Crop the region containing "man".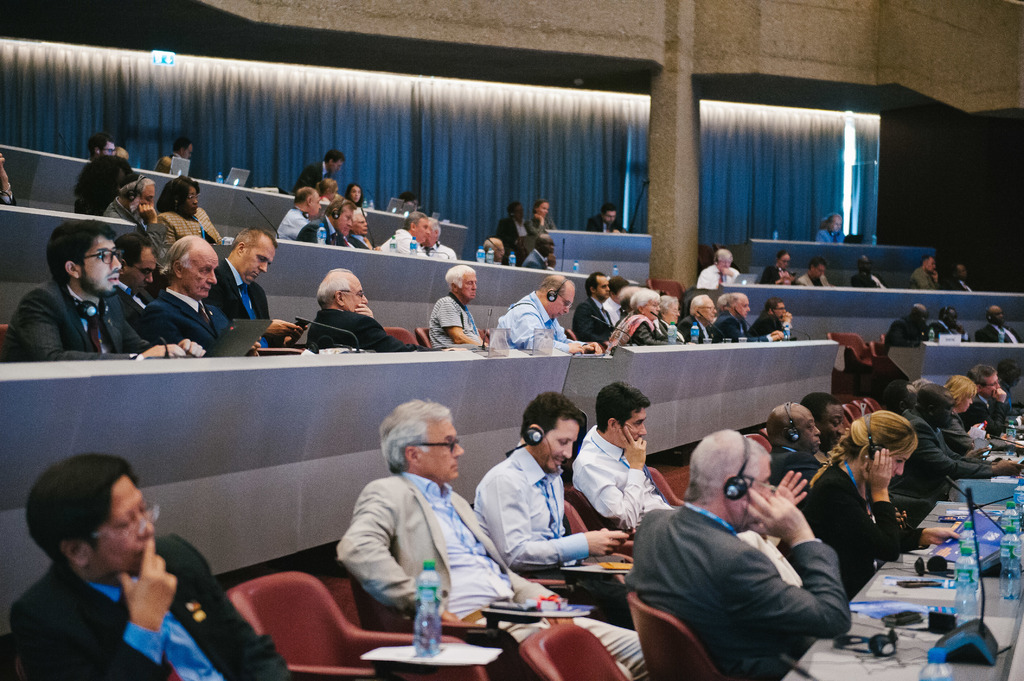
Crop region: <bbox>425, 261, 488, 349</bbox>.
